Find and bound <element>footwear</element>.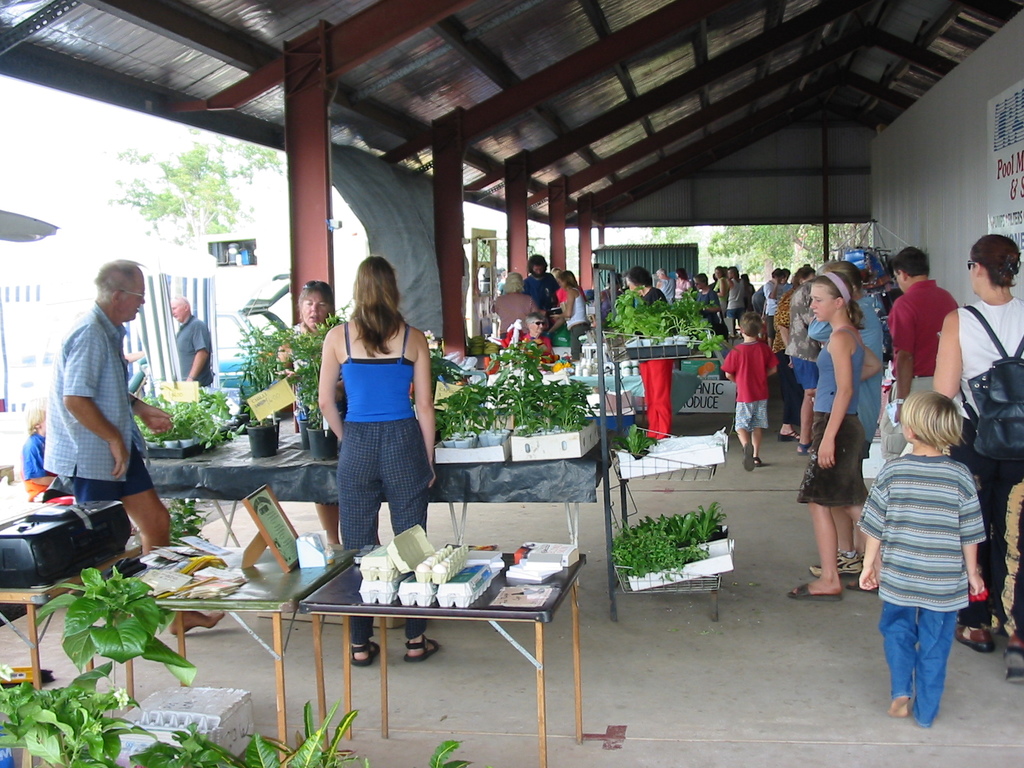
Bound: box(350, 638, 380, 667).
